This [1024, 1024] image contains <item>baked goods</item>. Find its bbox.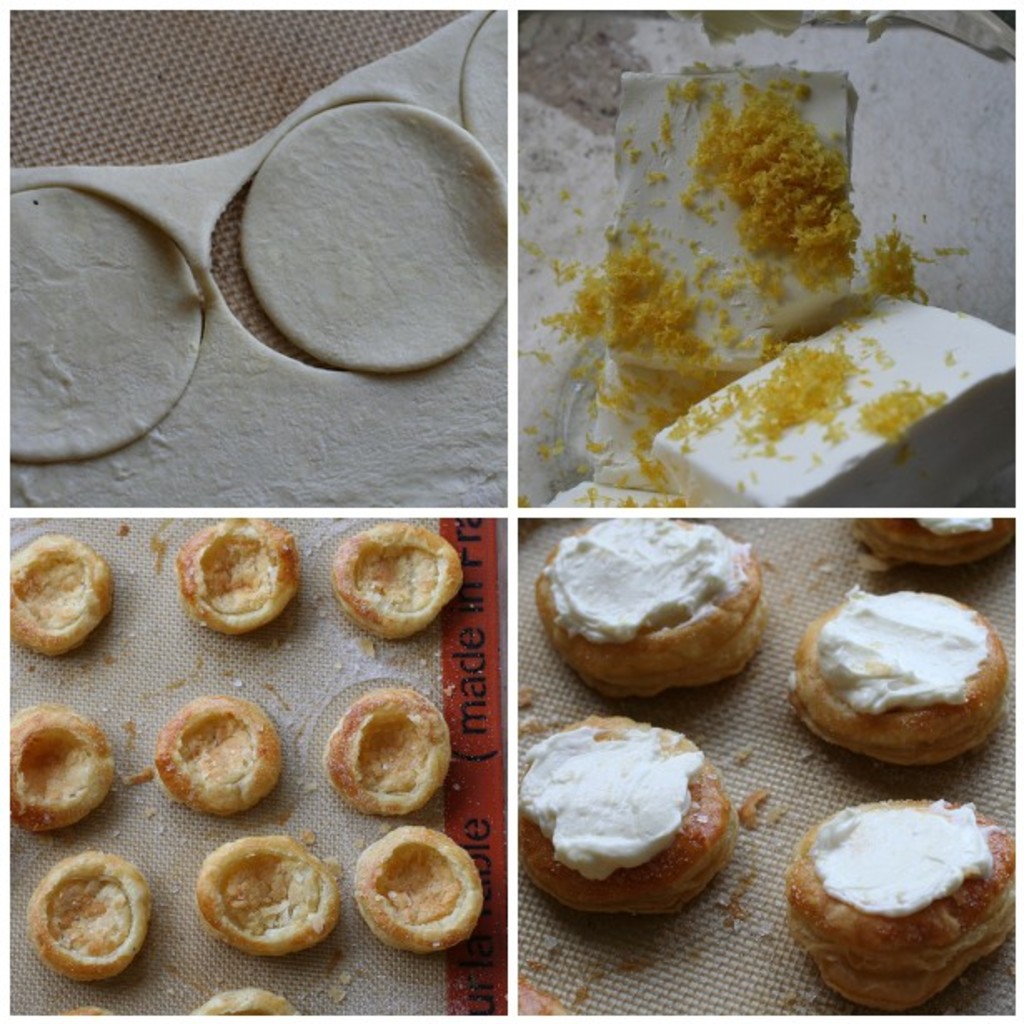
[left=613, top=68, right=862, bottom=366].
